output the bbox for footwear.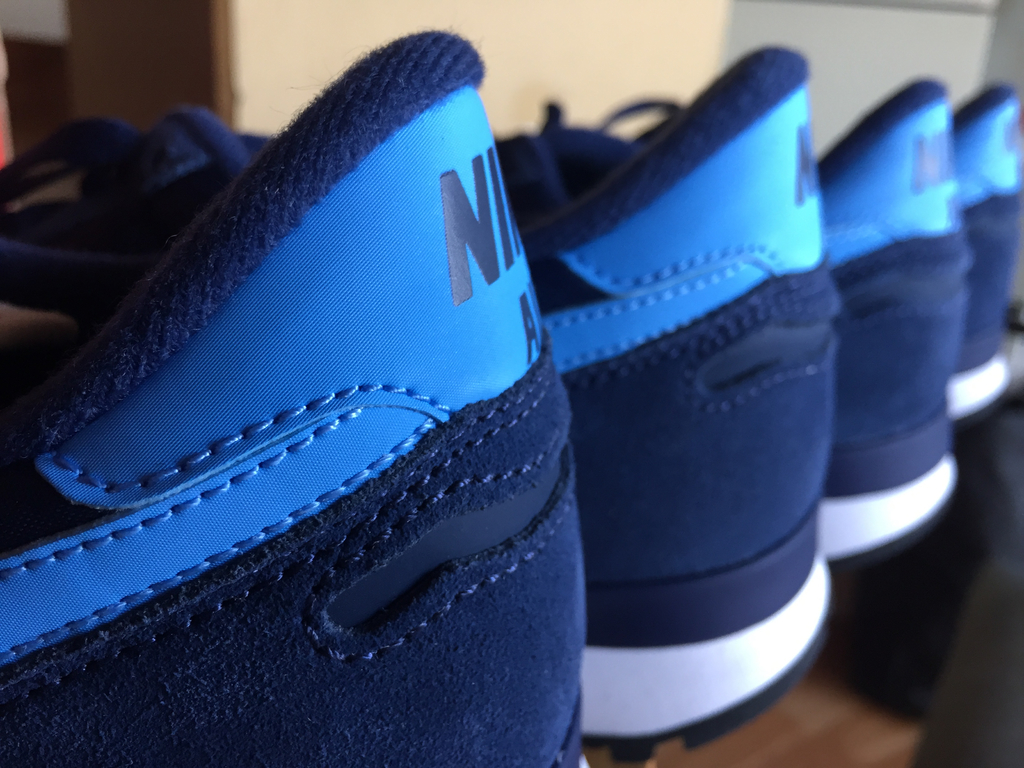
(945,81,1023,431).
